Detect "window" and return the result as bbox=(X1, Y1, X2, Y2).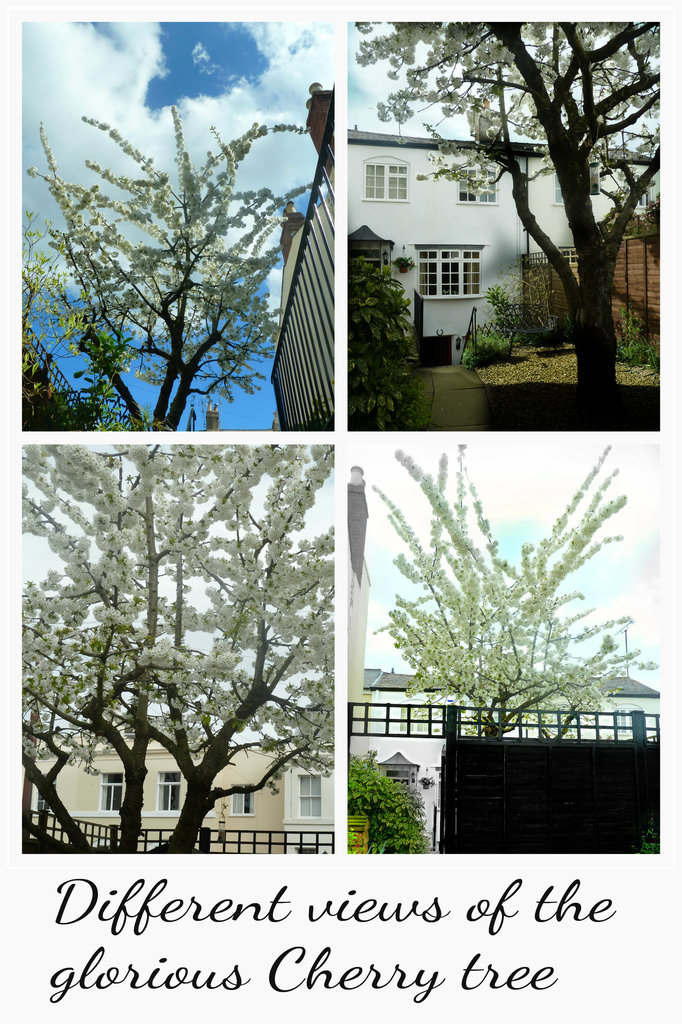
bbox=(630, 176, 656, 211).
